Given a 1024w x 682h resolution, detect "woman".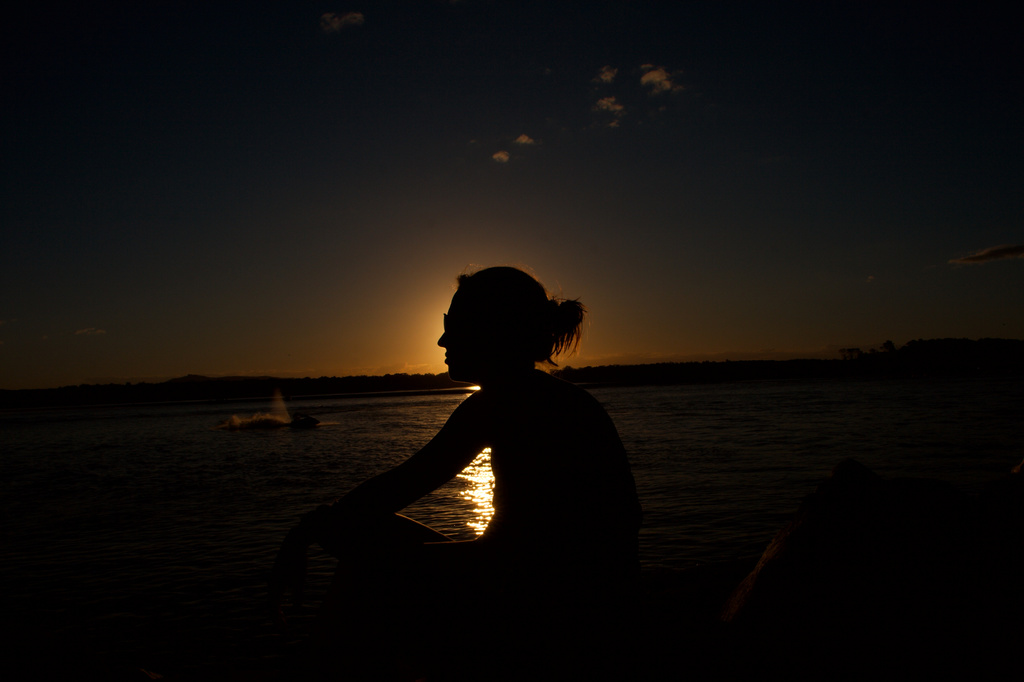
bbox=(273, 250, 664, 637).
